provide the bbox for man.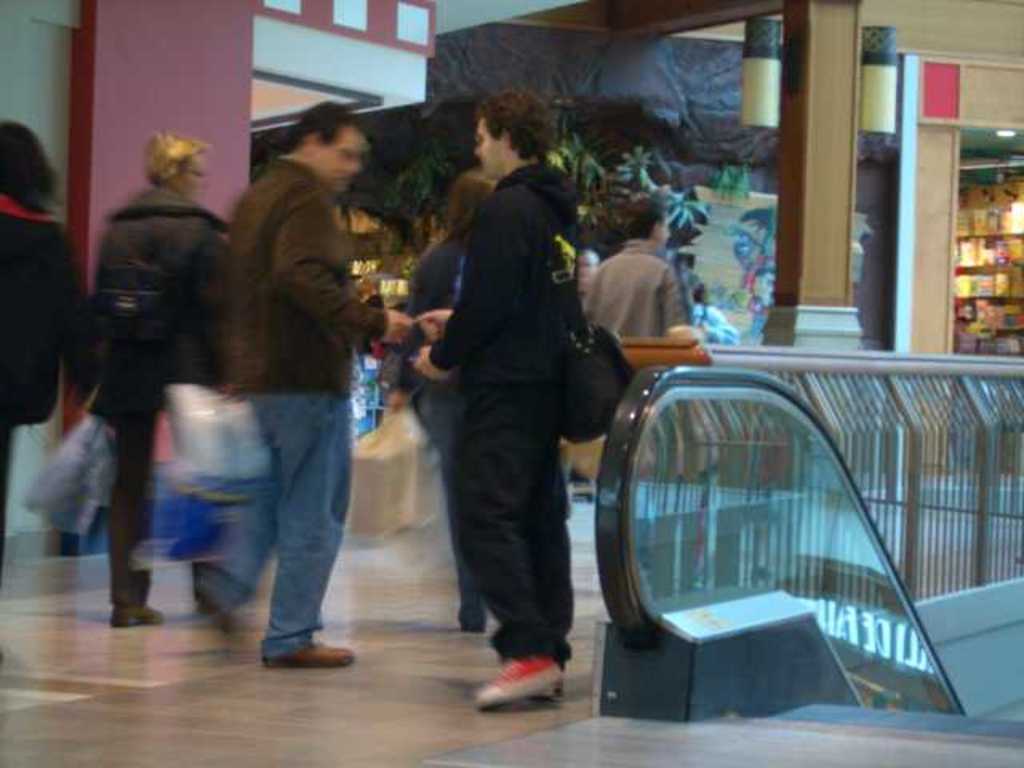
571:202:699:363.
